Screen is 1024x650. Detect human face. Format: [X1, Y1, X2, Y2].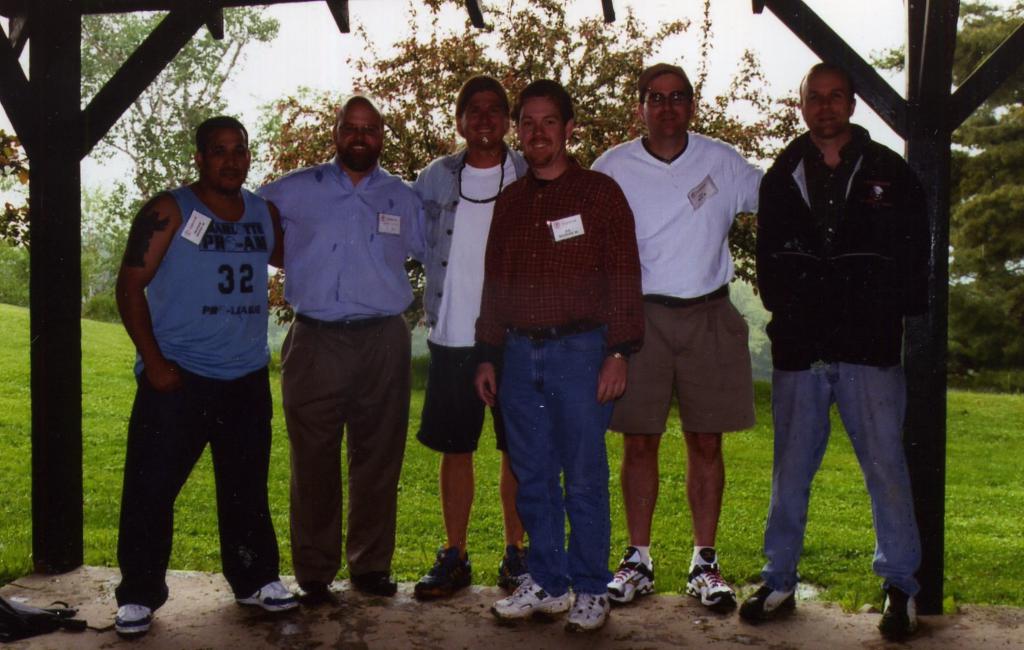
[204, 129, 253, 188].
